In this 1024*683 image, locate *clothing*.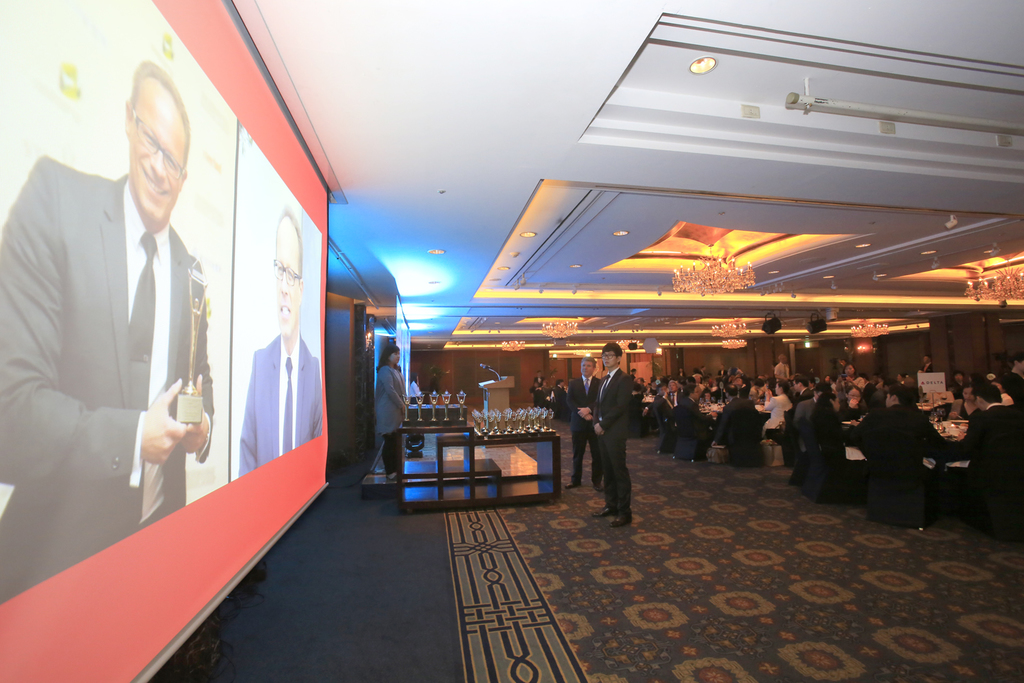
Bounding box: box=[1011, 364, 1023, 377].
